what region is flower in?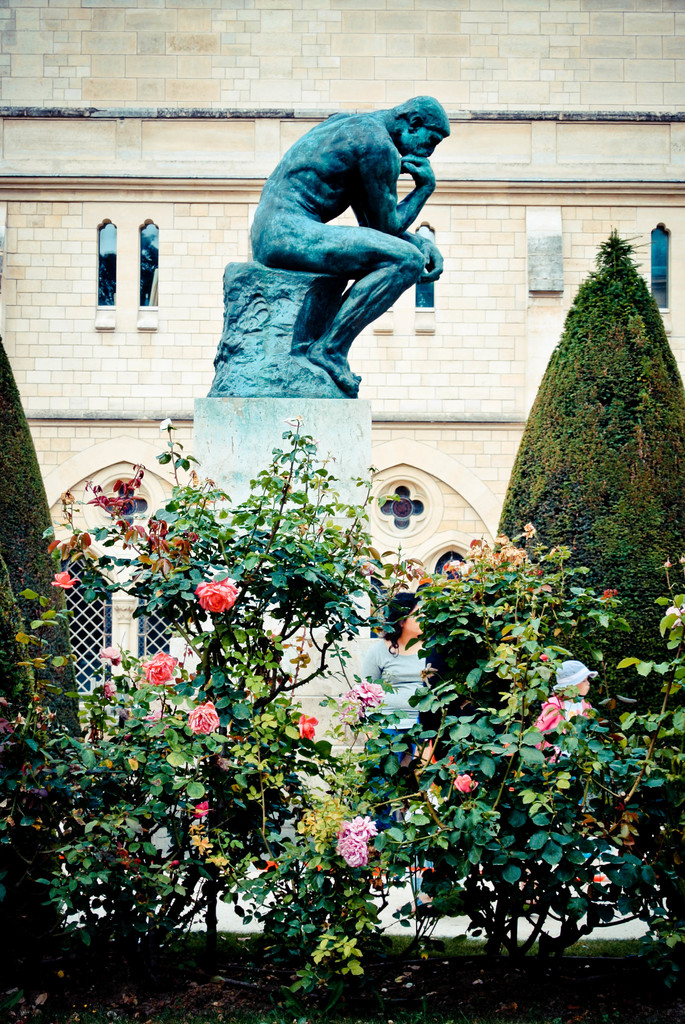
(x1=290, y1=413, x2=304, y2=429).
